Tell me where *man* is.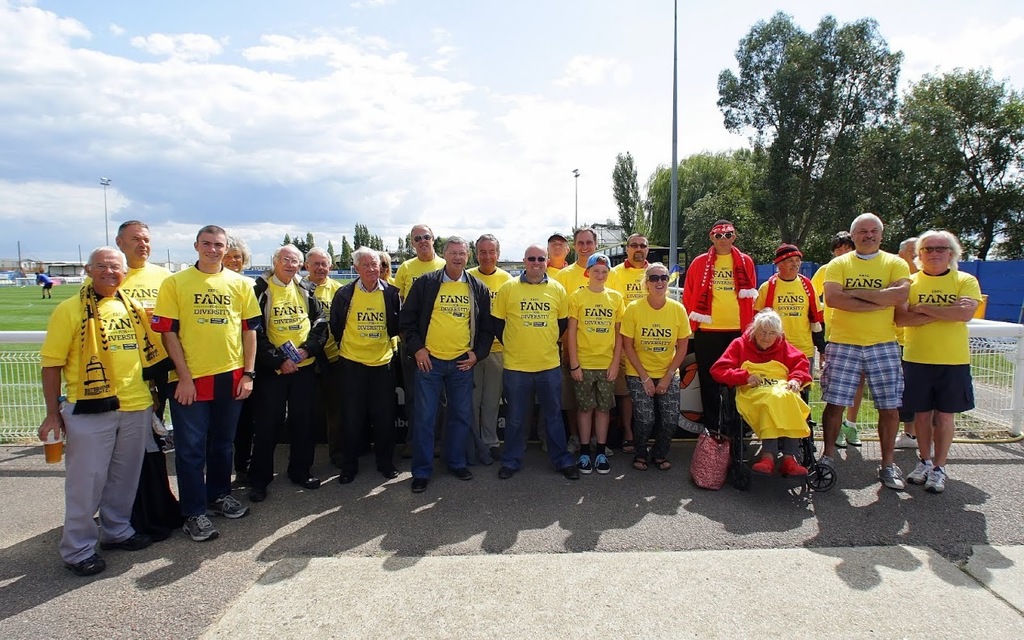
*man* is at box=[461, 233, 510, 464].
